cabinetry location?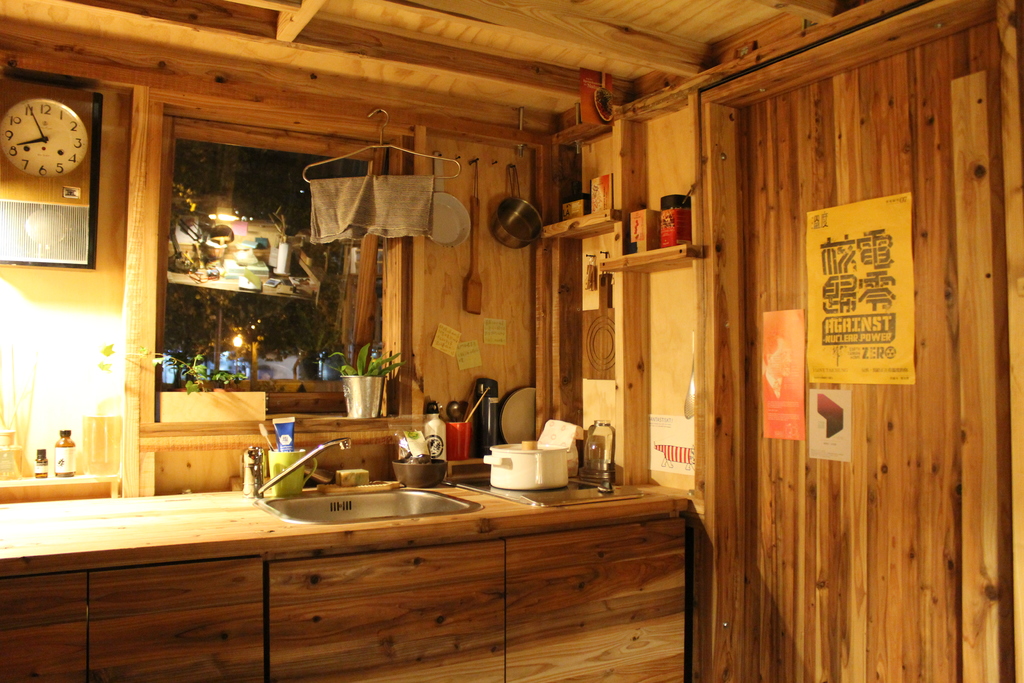
box(0, 489, 691, 682)
